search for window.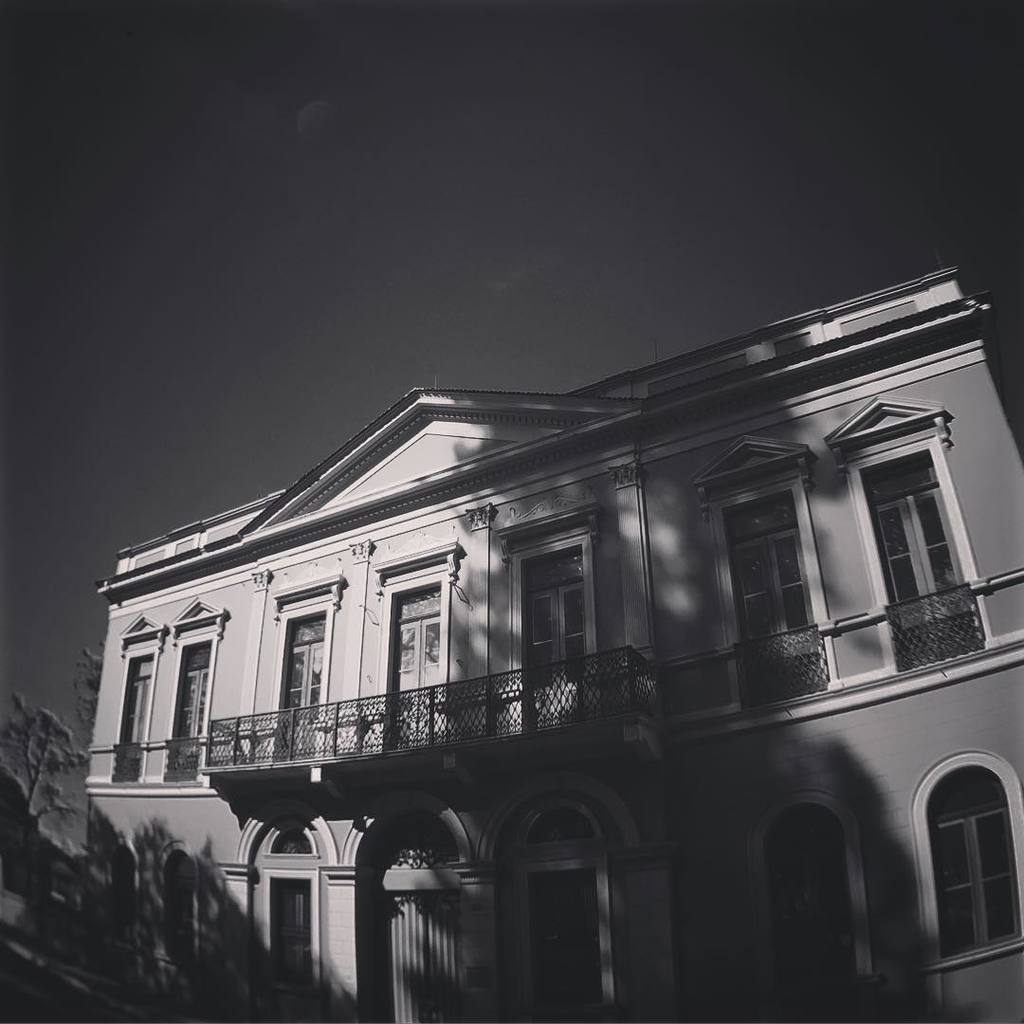
Found at rect(265, 601, 331, 758).
